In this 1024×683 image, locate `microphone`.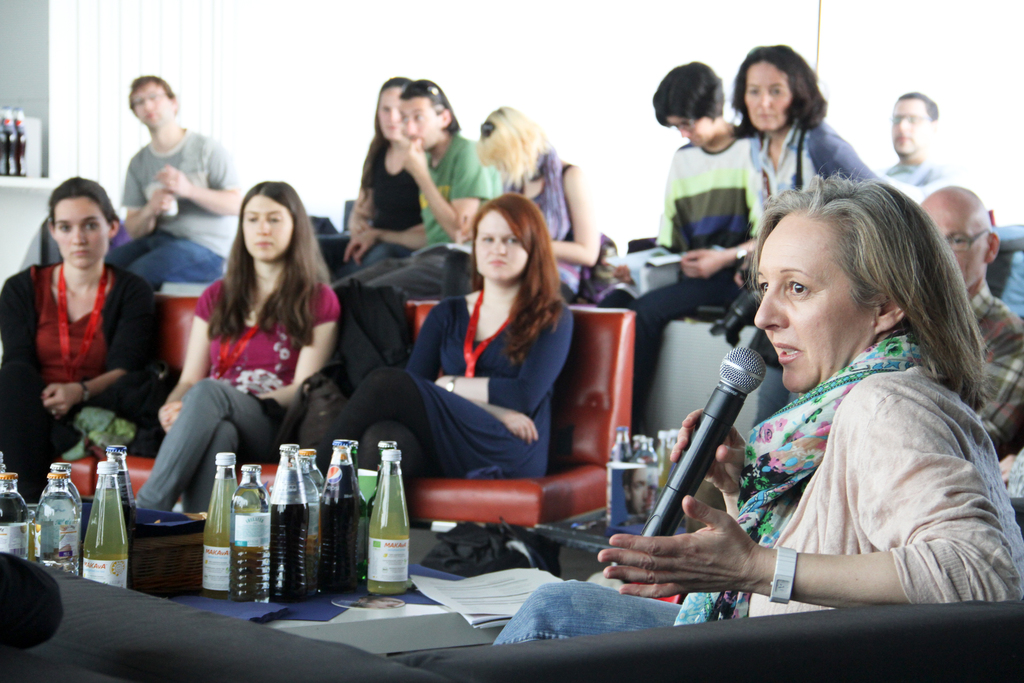
Bounding box: pyautogui.locateOnScreen(623, 336, 783, 608).
